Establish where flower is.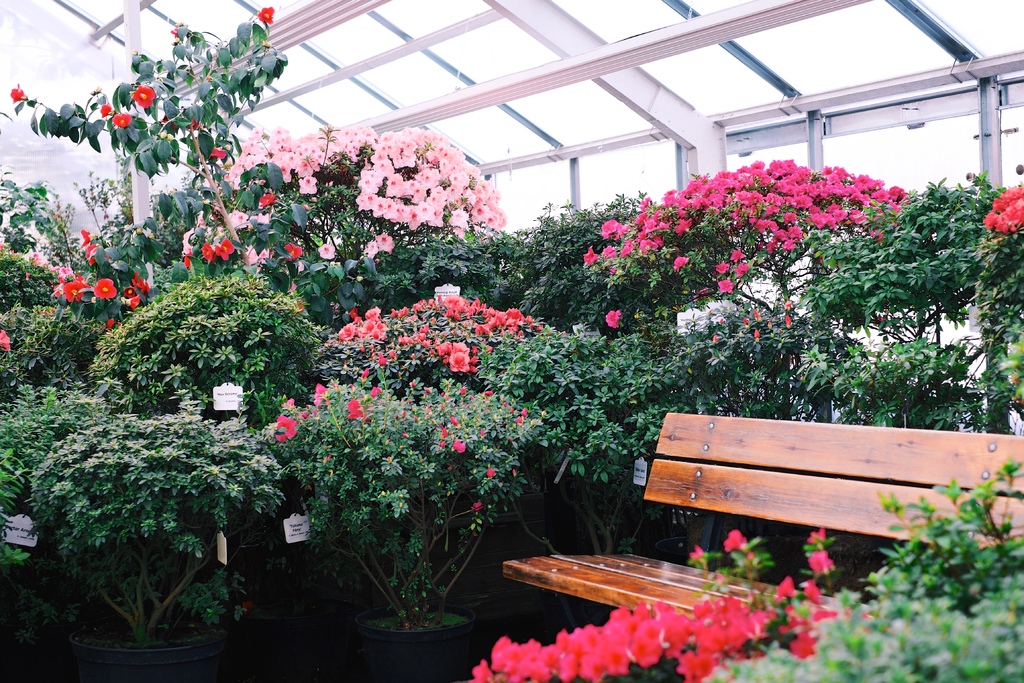
Established at (x1=127, y1=272, x2=150, y2=309).
